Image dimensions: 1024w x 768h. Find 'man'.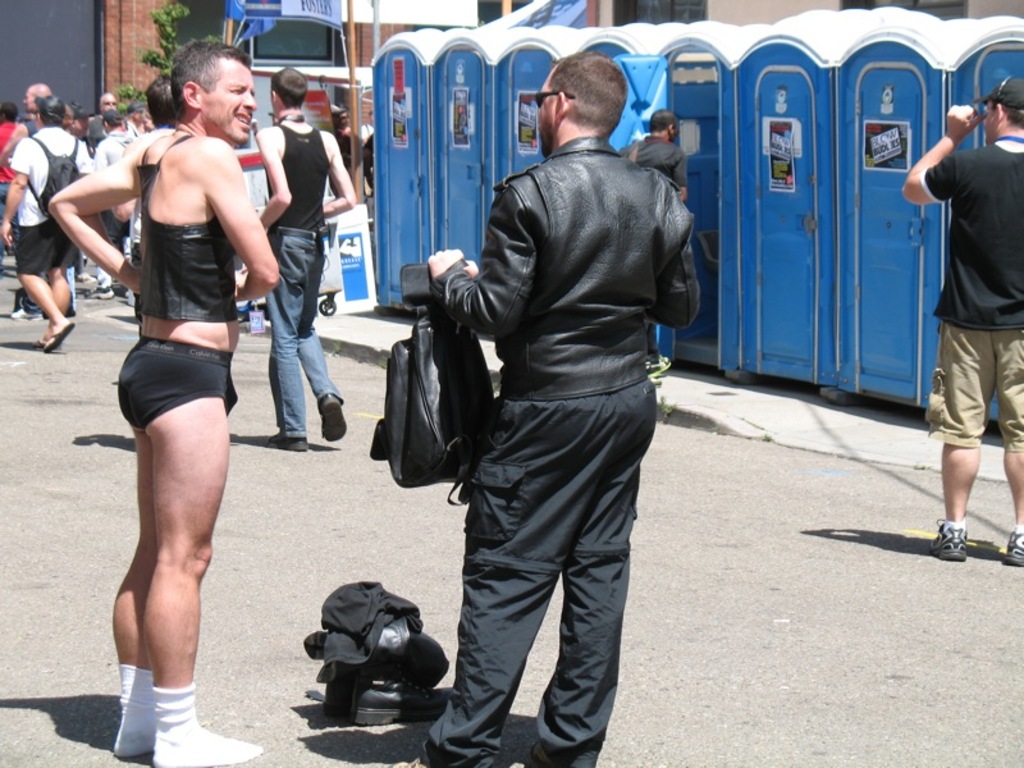
[left=611, top=102, right=694, bottom=371].
